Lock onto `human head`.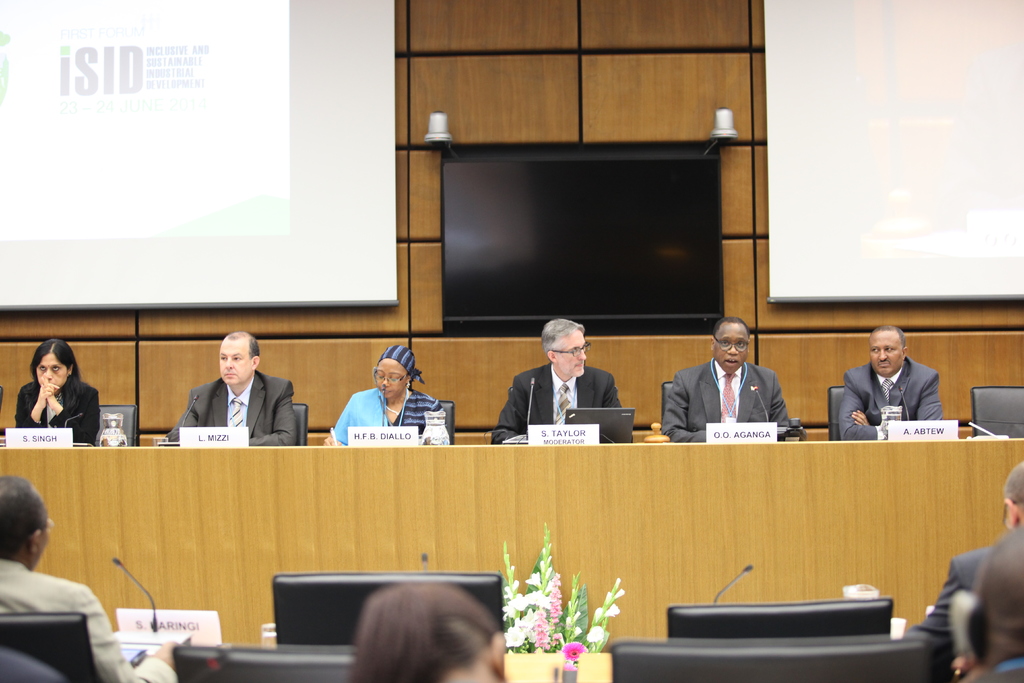
Locked: 0 476 47 567.
